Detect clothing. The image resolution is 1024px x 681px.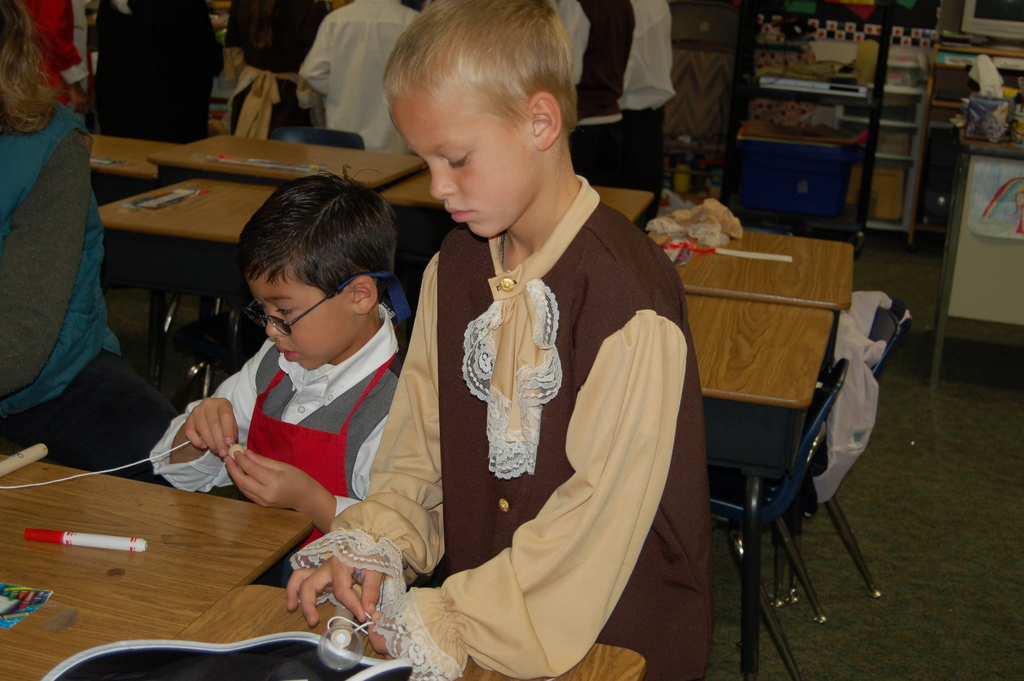
<region>625, 1, 688, 175</region>.
